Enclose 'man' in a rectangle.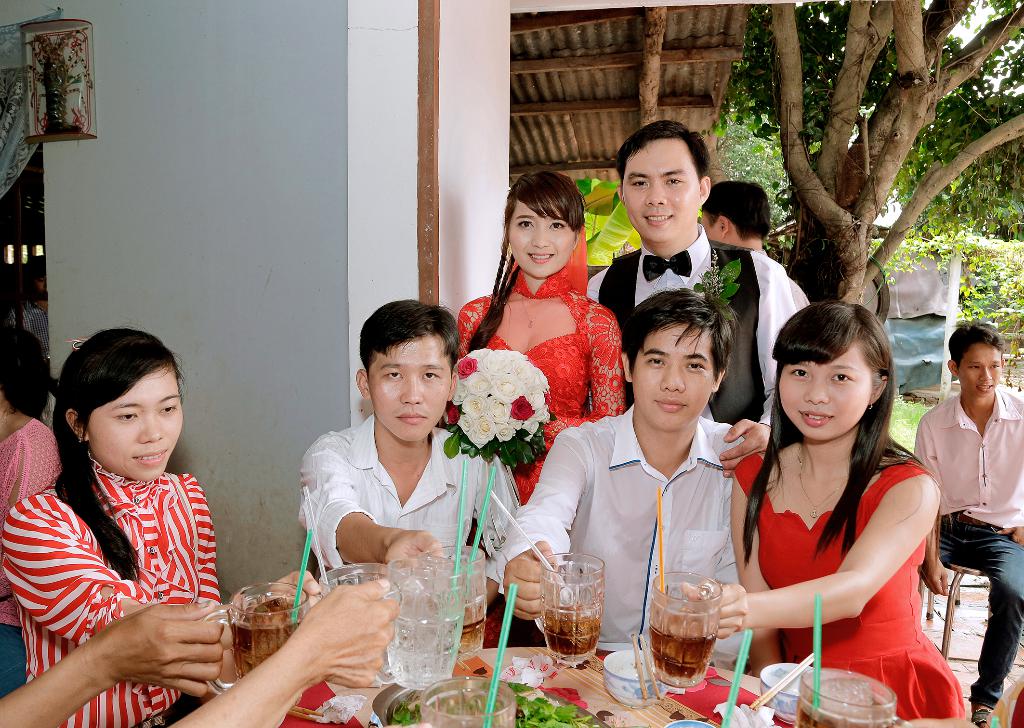
(x1=582, y1=125, x2=808, y2=480).
